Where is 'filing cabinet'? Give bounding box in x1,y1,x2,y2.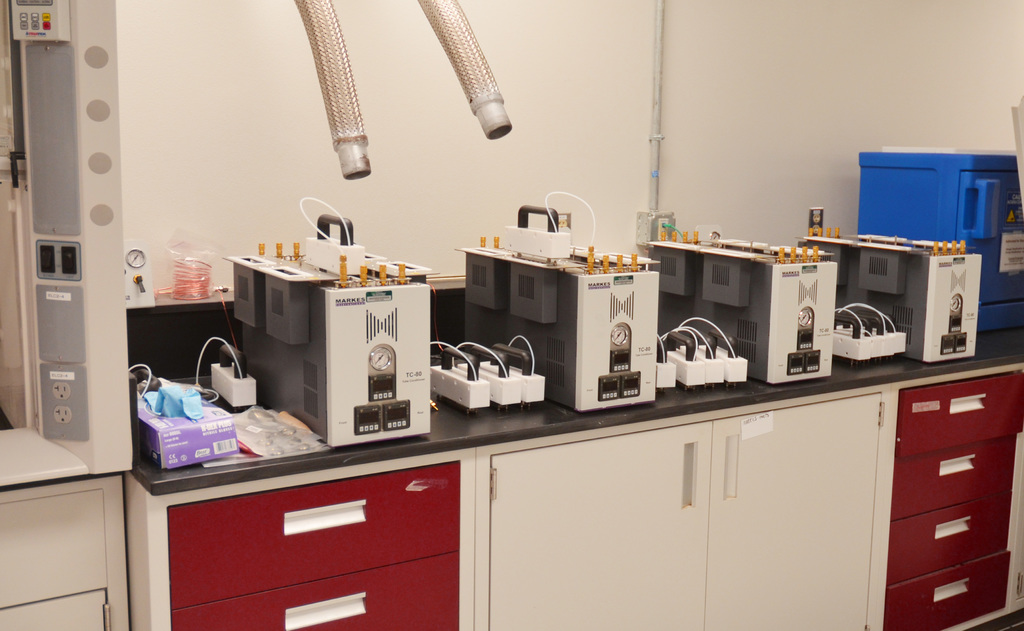
117,433,499,630.
